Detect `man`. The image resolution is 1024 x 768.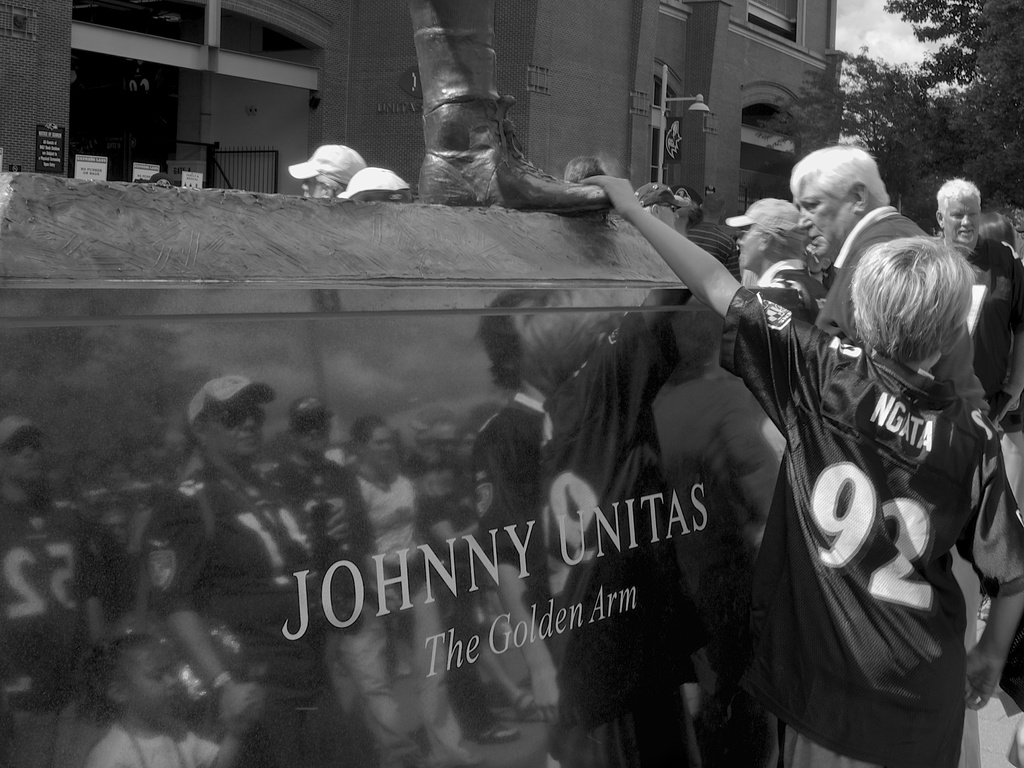
select_region(728, 195, 830, 336).
